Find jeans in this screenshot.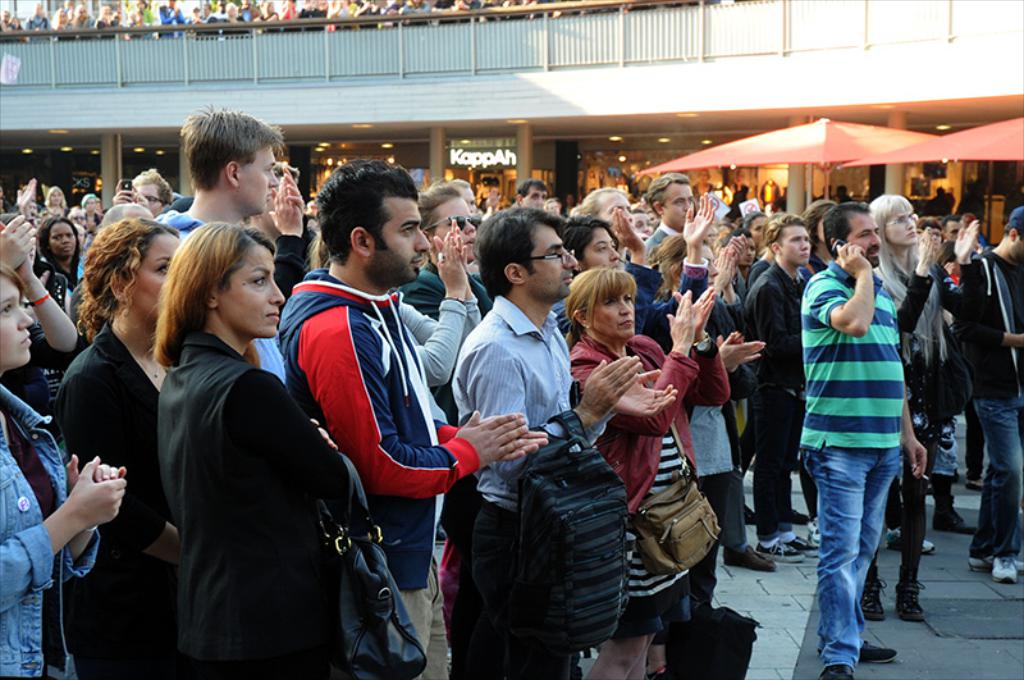
The bounding box for jeans is (970, 398, 1021, 560).
